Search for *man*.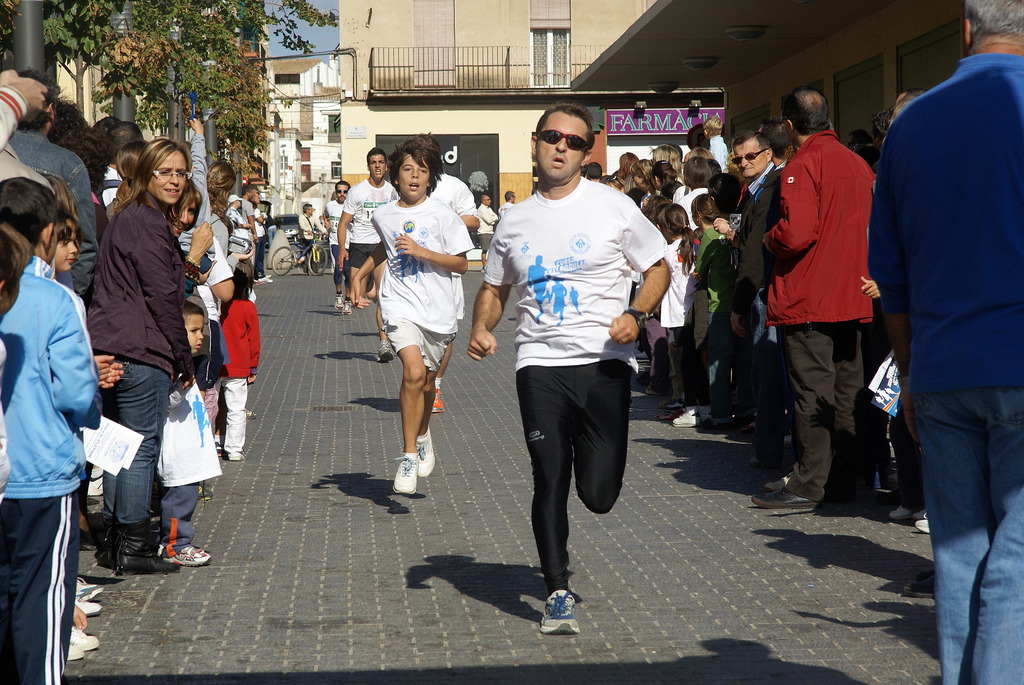
Found at bbox(483, 111, 672, 625).
